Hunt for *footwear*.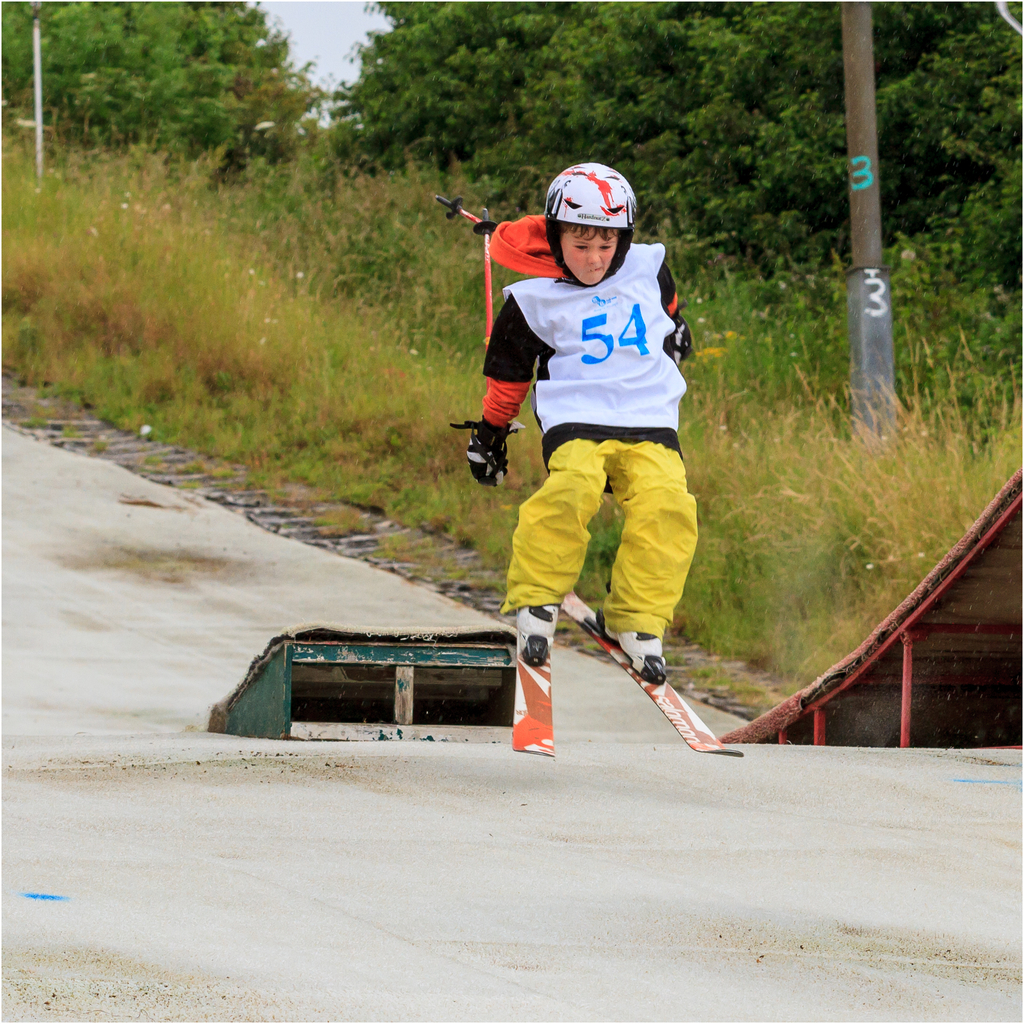
Hunted down at 516,600,557,669.
